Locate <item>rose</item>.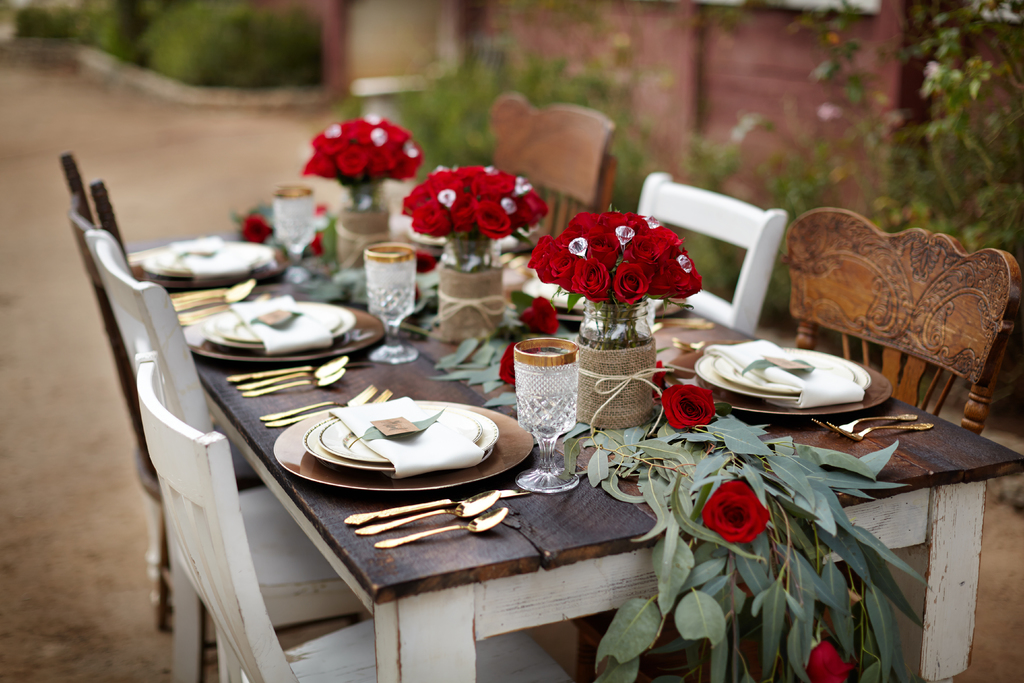
Bounding box: locate(305, 233, 323, 256).
